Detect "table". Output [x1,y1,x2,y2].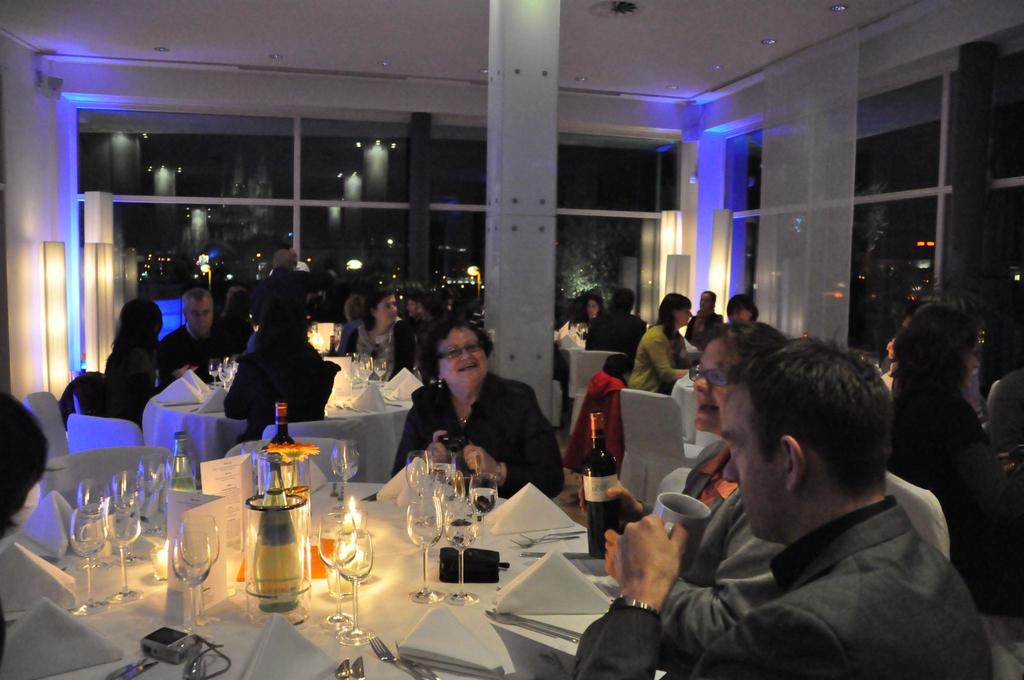
[61,461,681,669].
